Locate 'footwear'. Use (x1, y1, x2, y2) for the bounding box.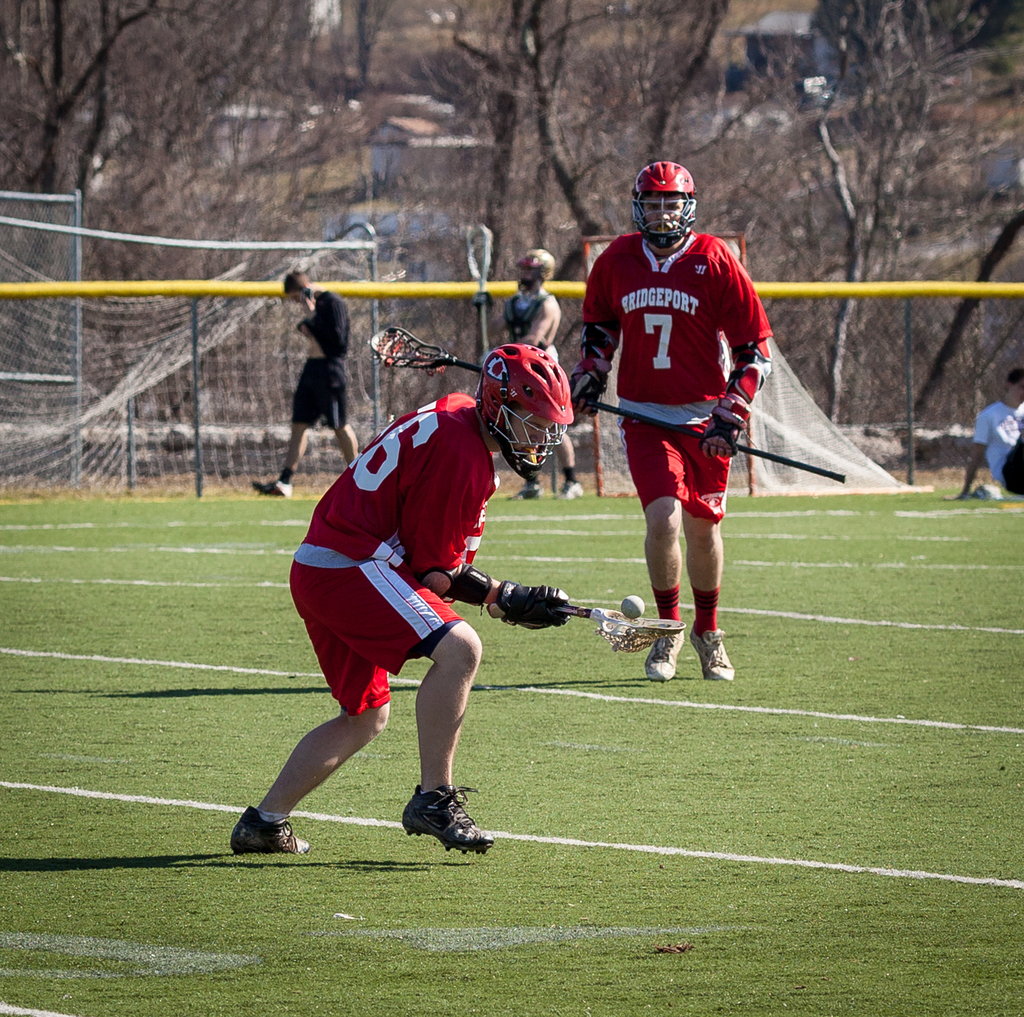
(252, 477, 296, 498).
